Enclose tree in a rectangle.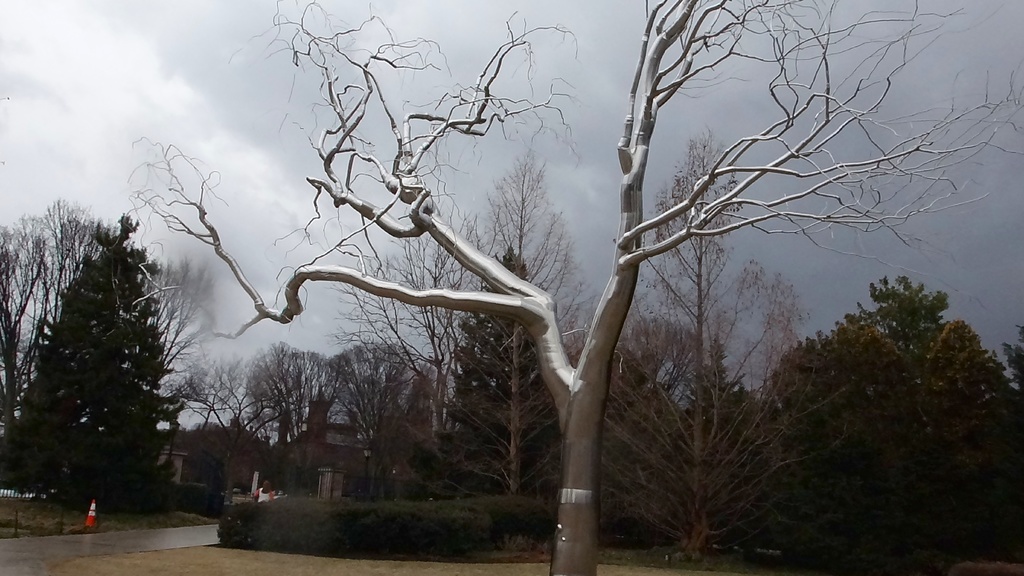
crop(917, 313, 1023, 538).
